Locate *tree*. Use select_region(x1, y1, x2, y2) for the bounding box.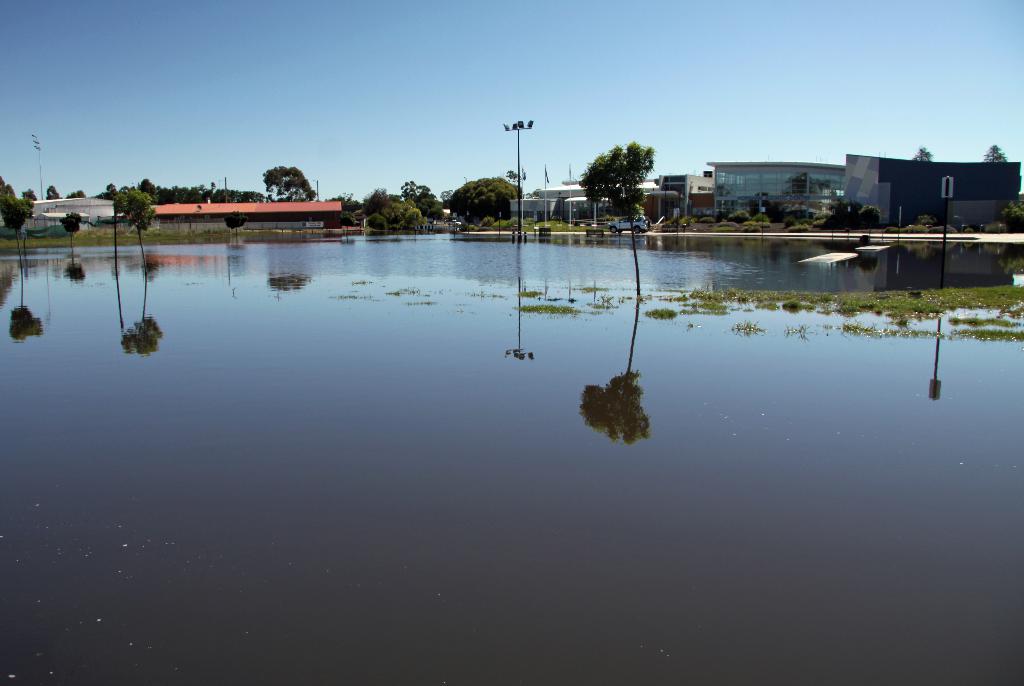
select_region(259, 156, 316, 202).
